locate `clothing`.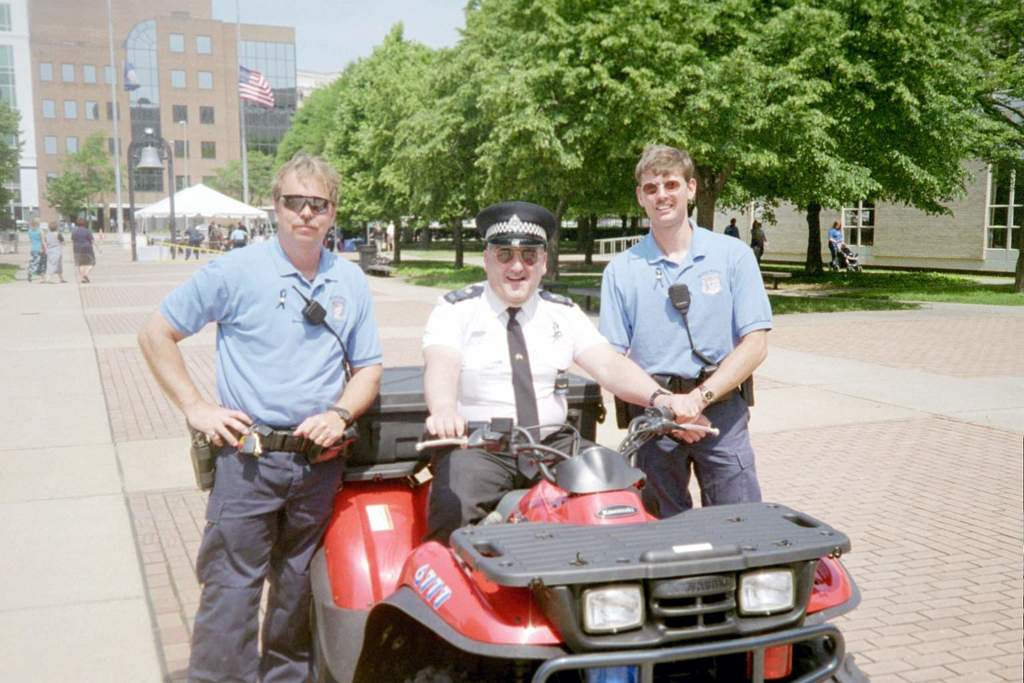
Bounding box: l=633, t=381, r=766, b=531.
